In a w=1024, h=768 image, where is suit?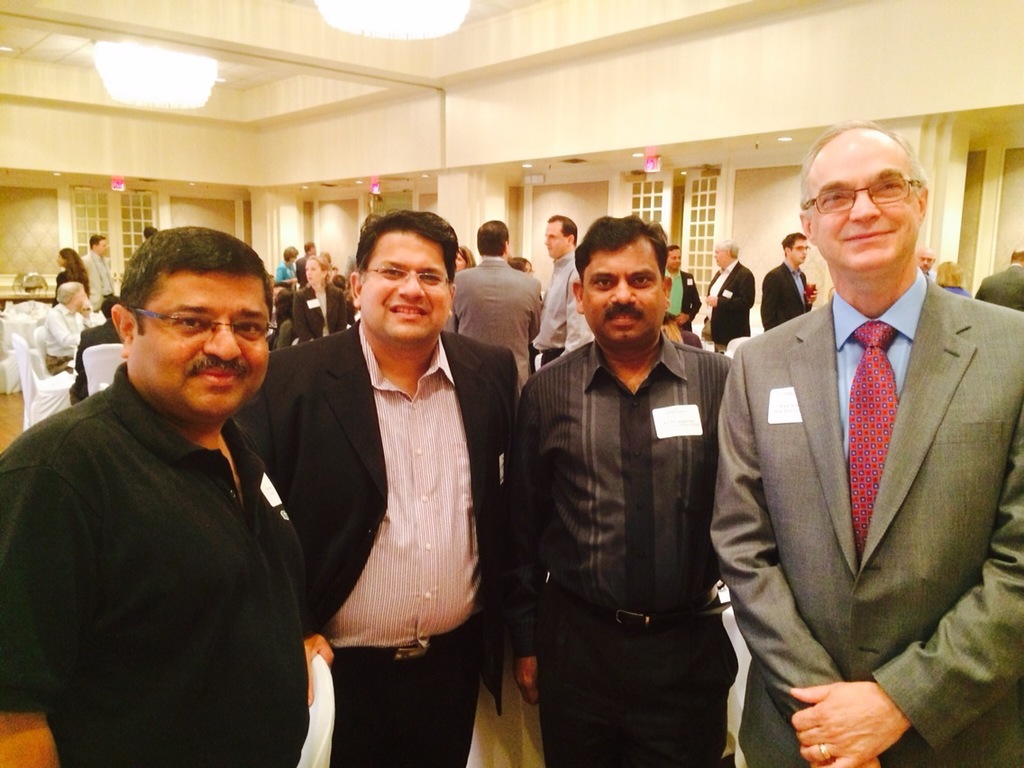
(left=762, top=264, right=812, bottom=330).
